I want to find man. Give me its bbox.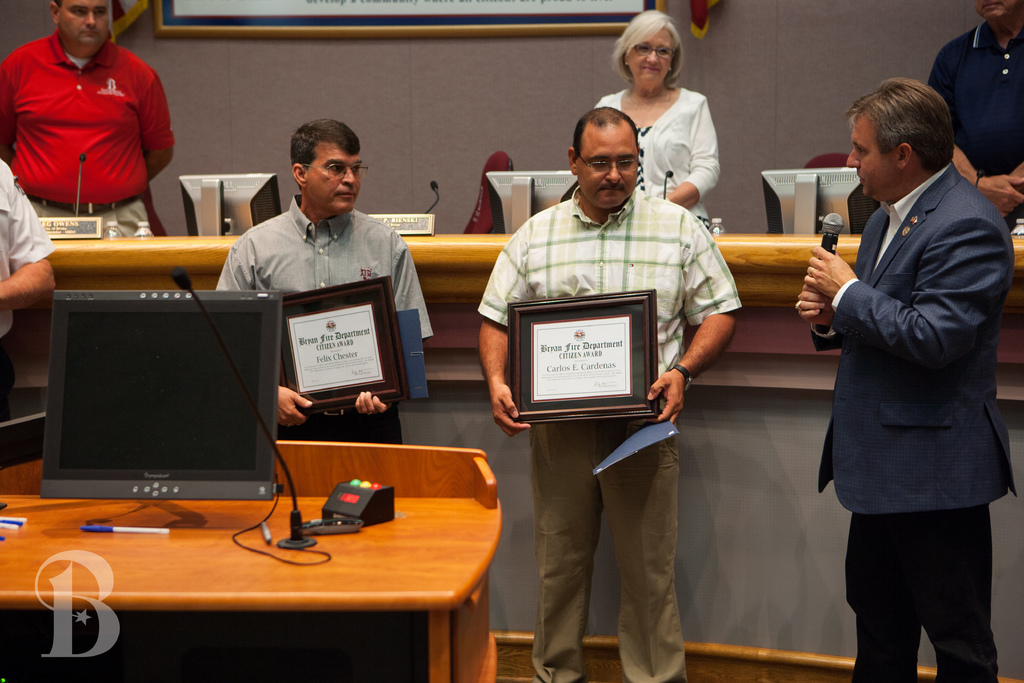
locate(476, 104, 744, 682).
